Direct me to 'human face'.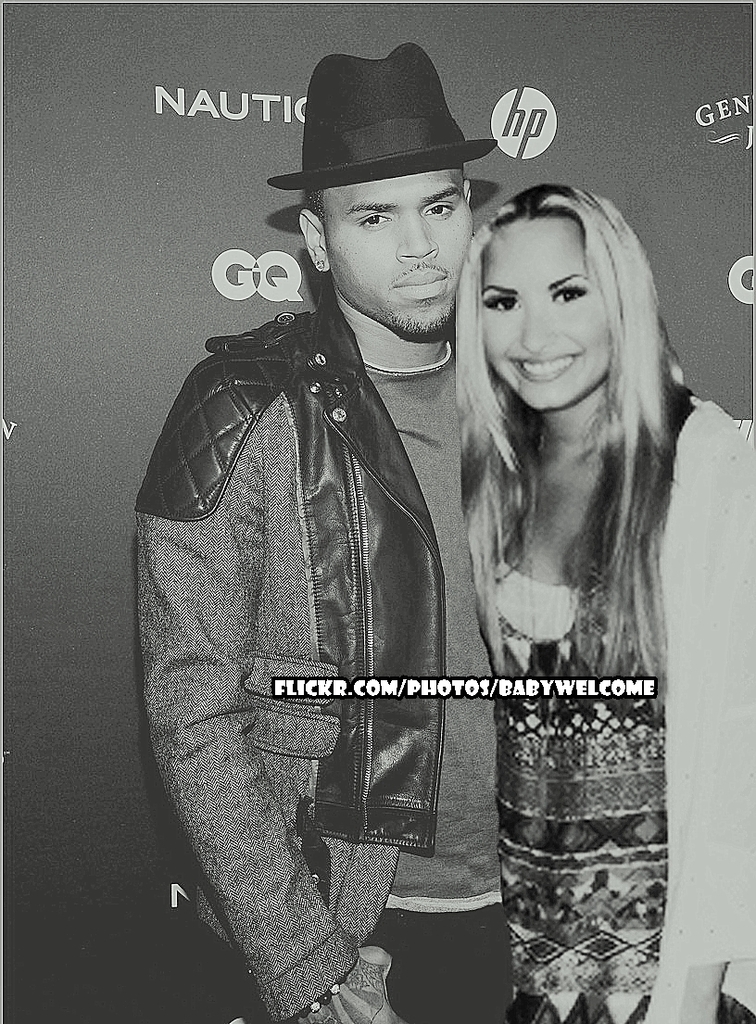
Direction: Rect(327, 172, 472, 328).
